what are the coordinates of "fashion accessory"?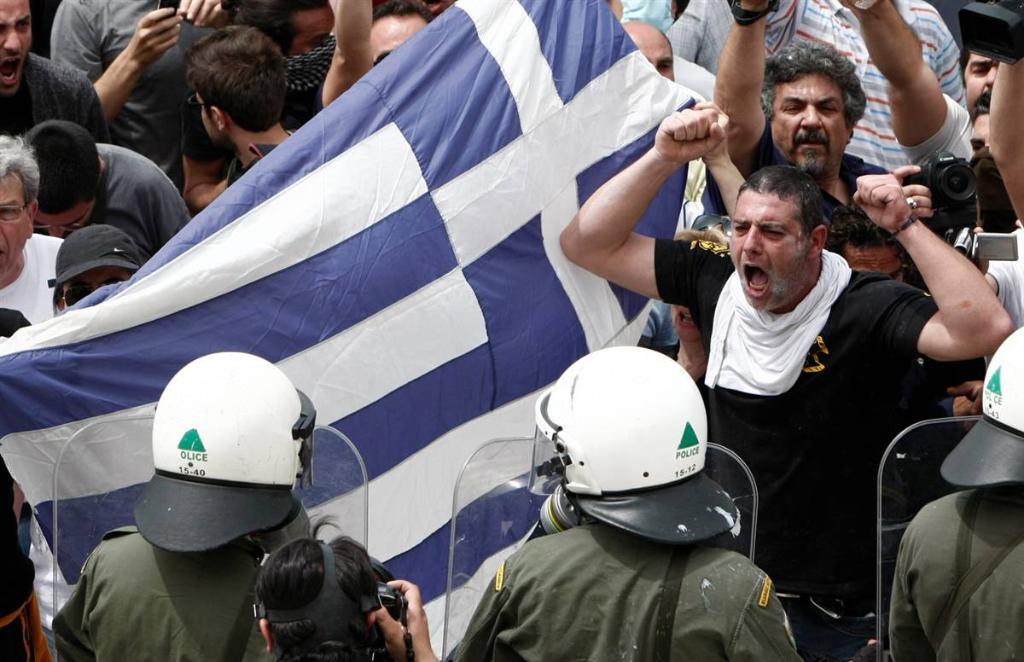
[890, 210, 919, 239].
